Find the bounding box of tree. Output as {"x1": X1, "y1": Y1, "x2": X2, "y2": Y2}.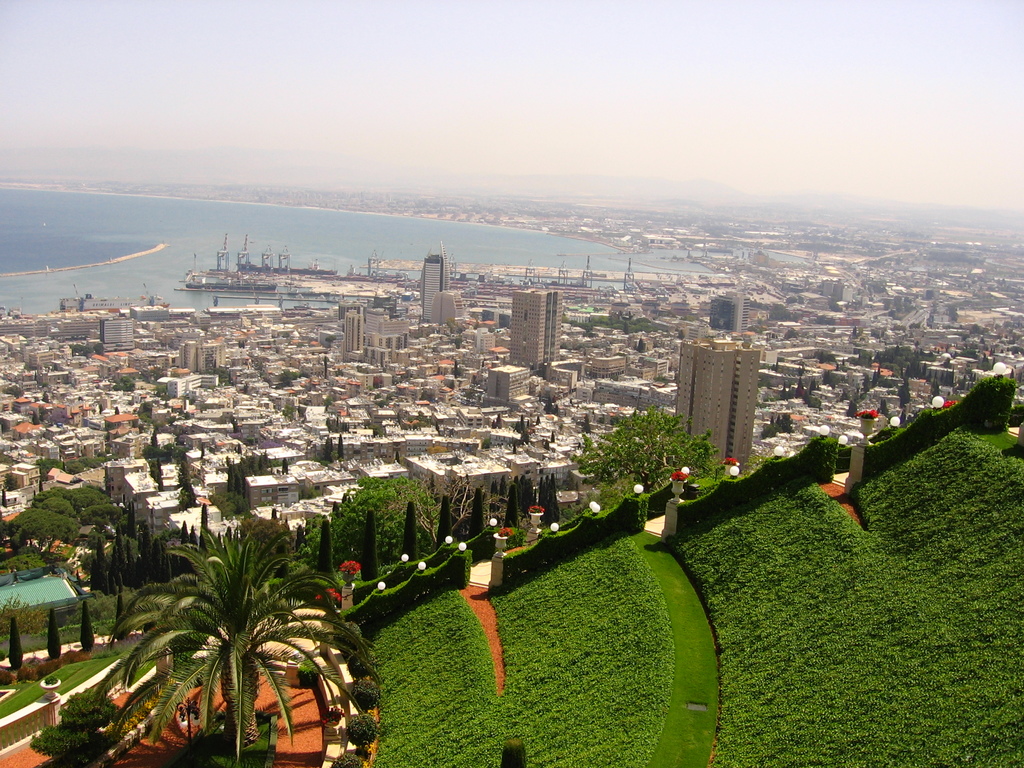
{"x1": 892, "y1": 298, "x2": 900, "y2": 307}.
